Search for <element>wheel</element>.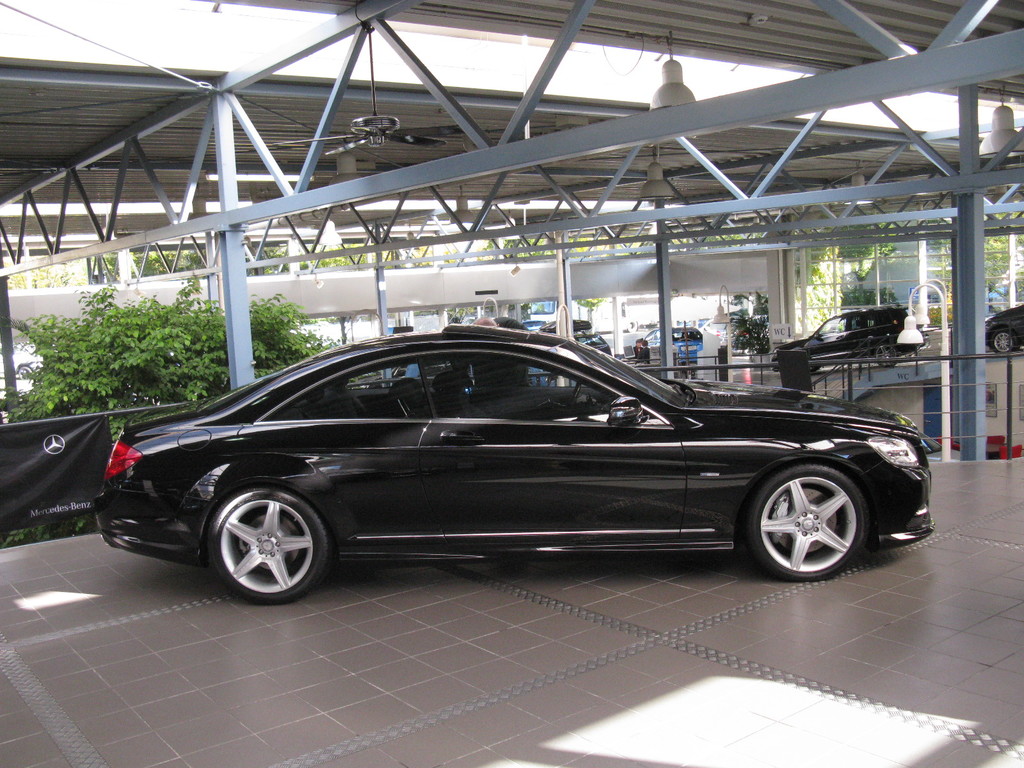
Found at [198,492,324,597].
